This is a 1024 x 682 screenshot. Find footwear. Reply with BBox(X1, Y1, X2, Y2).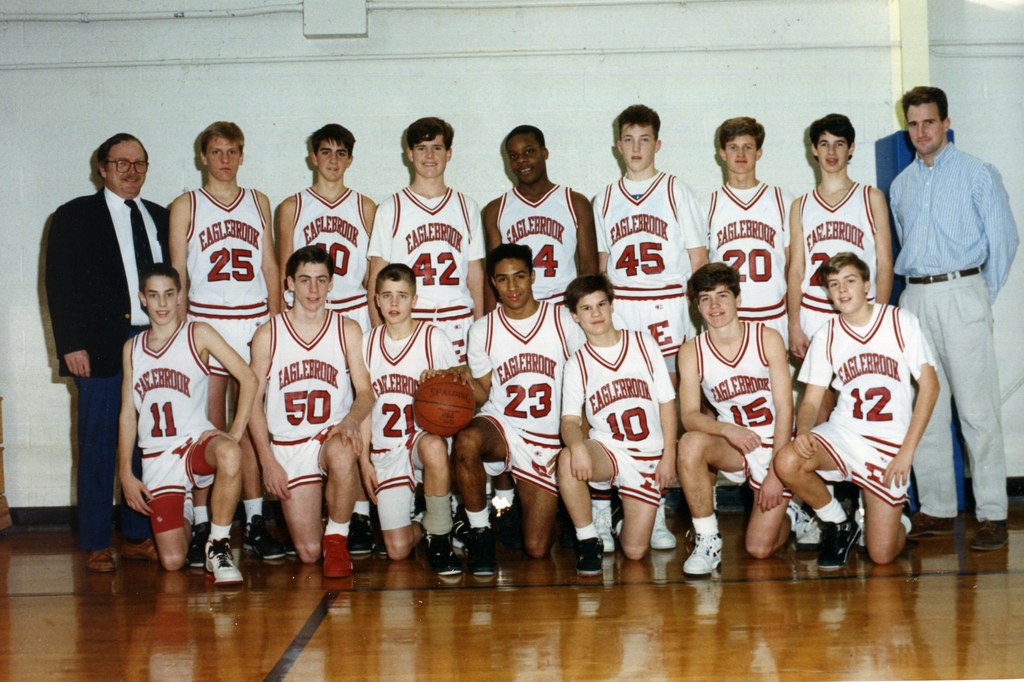
BBox(281, 532, 301, 559).
